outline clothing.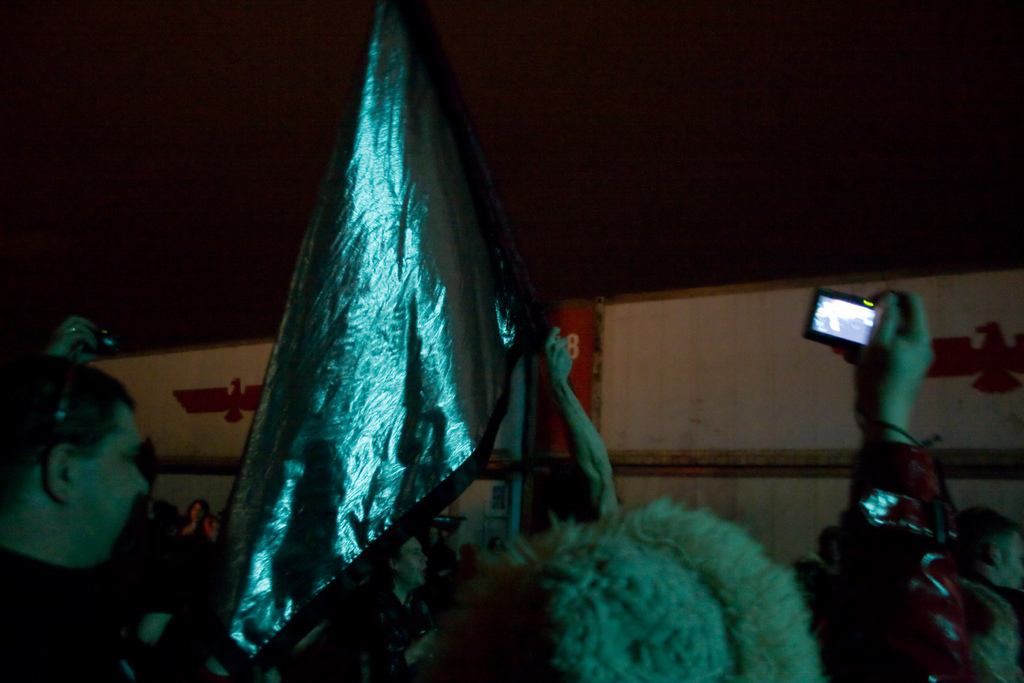
Outline: (x1=0, y1=543, x2=150, y2=682).
